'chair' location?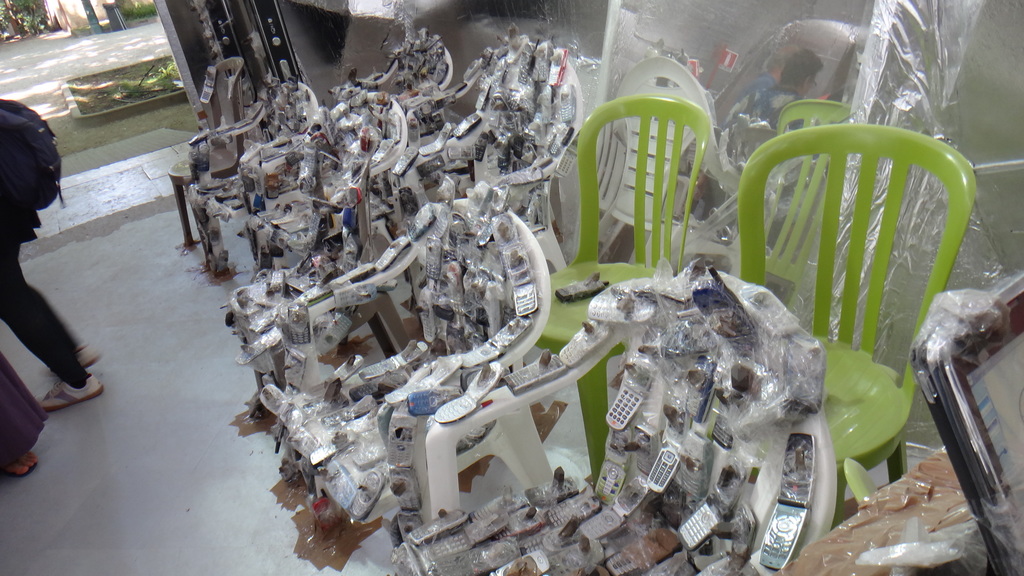
region(754, 90, 866, 315)
